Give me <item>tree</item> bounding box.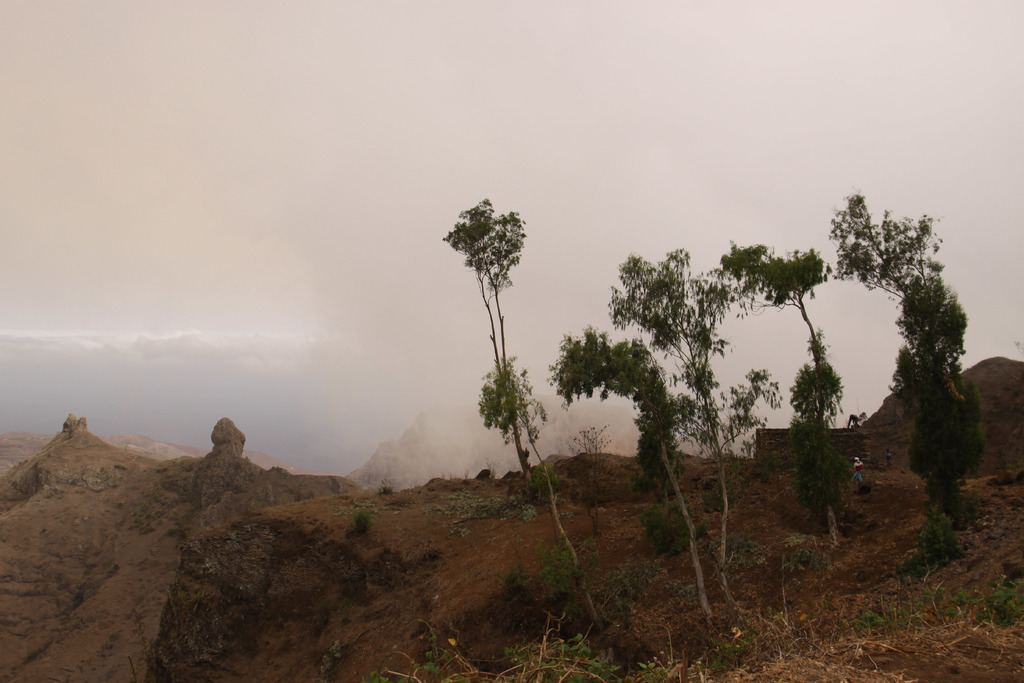
x1=819 y1=189 x2=991 y2=559.
